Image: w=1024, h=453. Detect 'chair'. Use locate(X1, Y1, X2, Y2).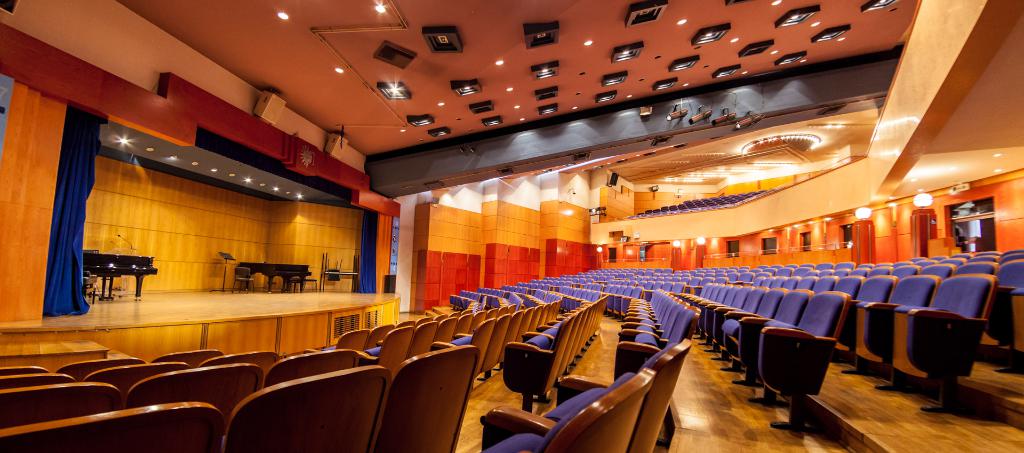
locate(614, 302, 692, 354).
